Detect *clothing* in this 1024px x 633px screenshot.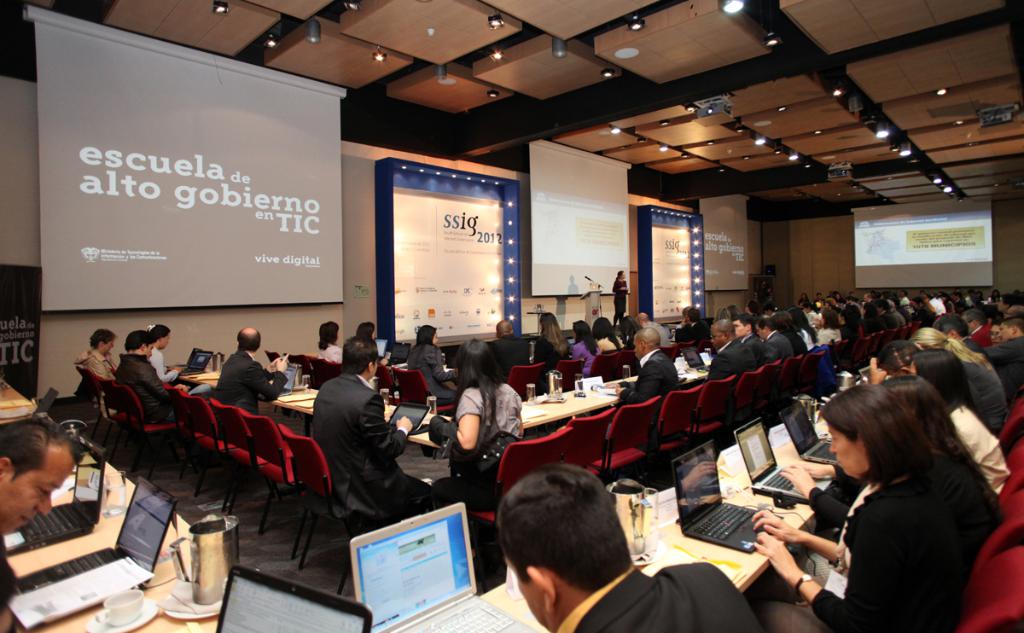
Detection: bbox(310, 368, 438, 526).
